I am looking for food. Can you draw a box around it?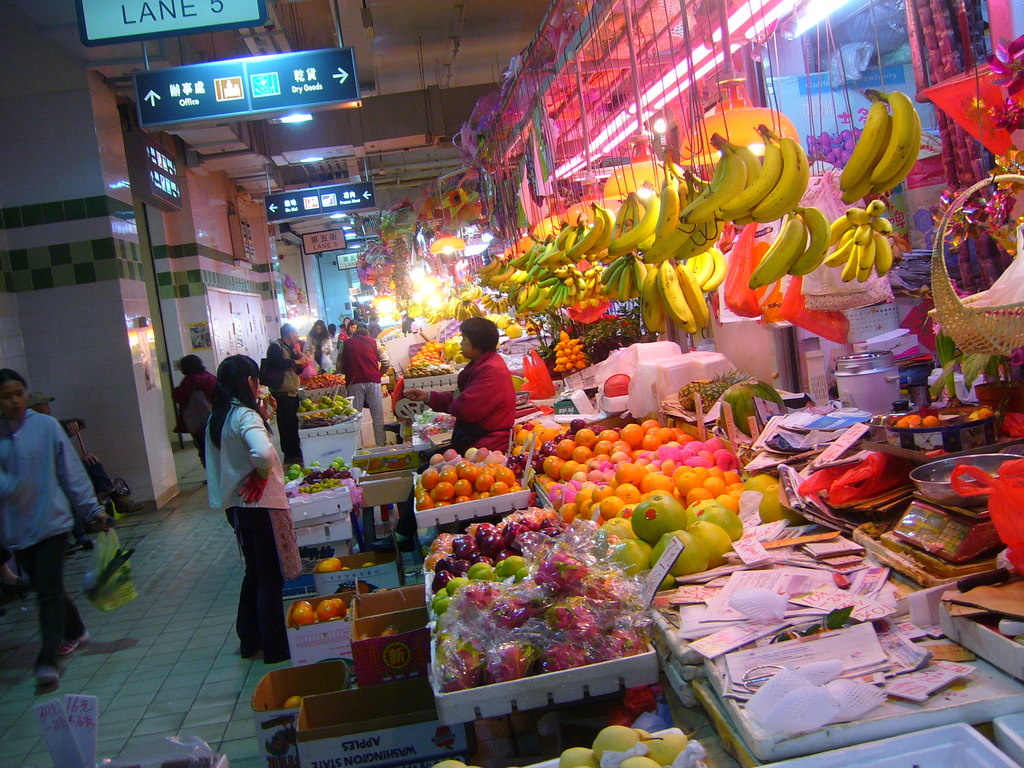
Sure, the bounding box is bbox=[434, 757, 474, 767].
